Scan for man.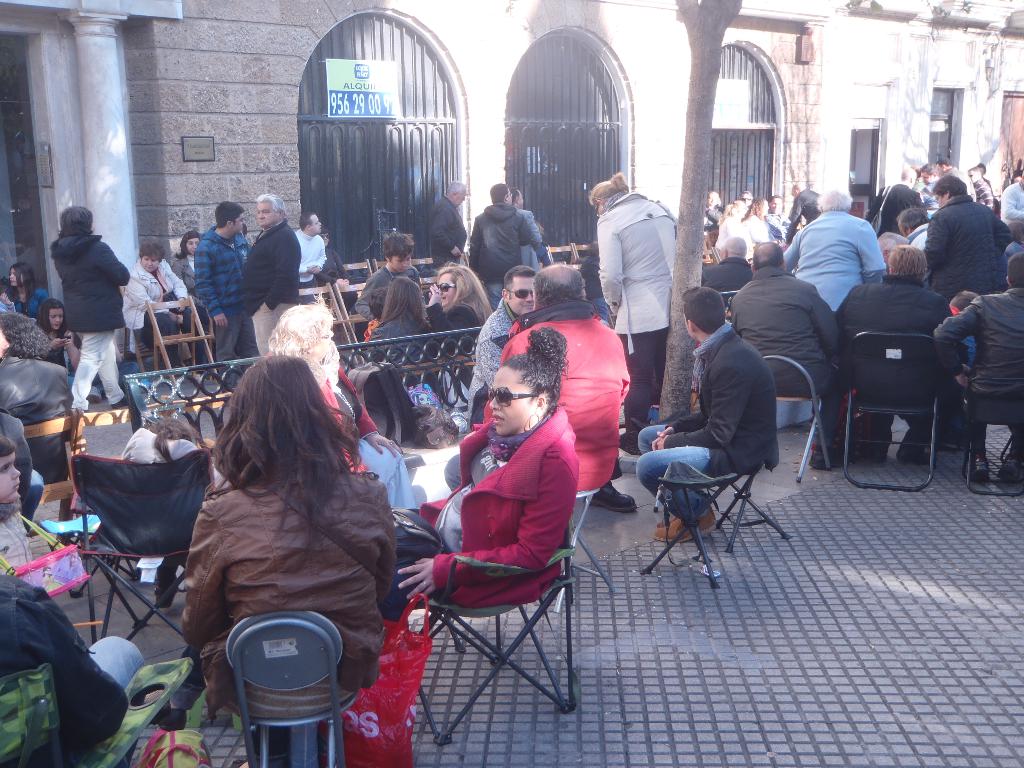
Scan result: 897/202/934/253.
